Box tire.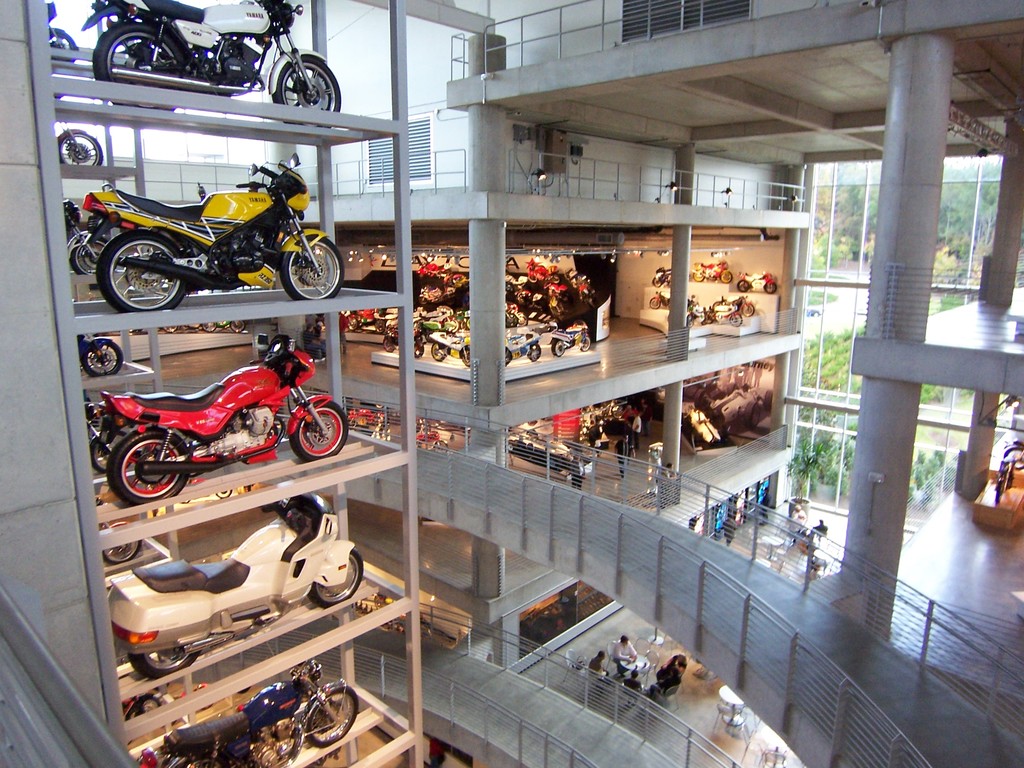
<box>102,538,142,561</box>.
